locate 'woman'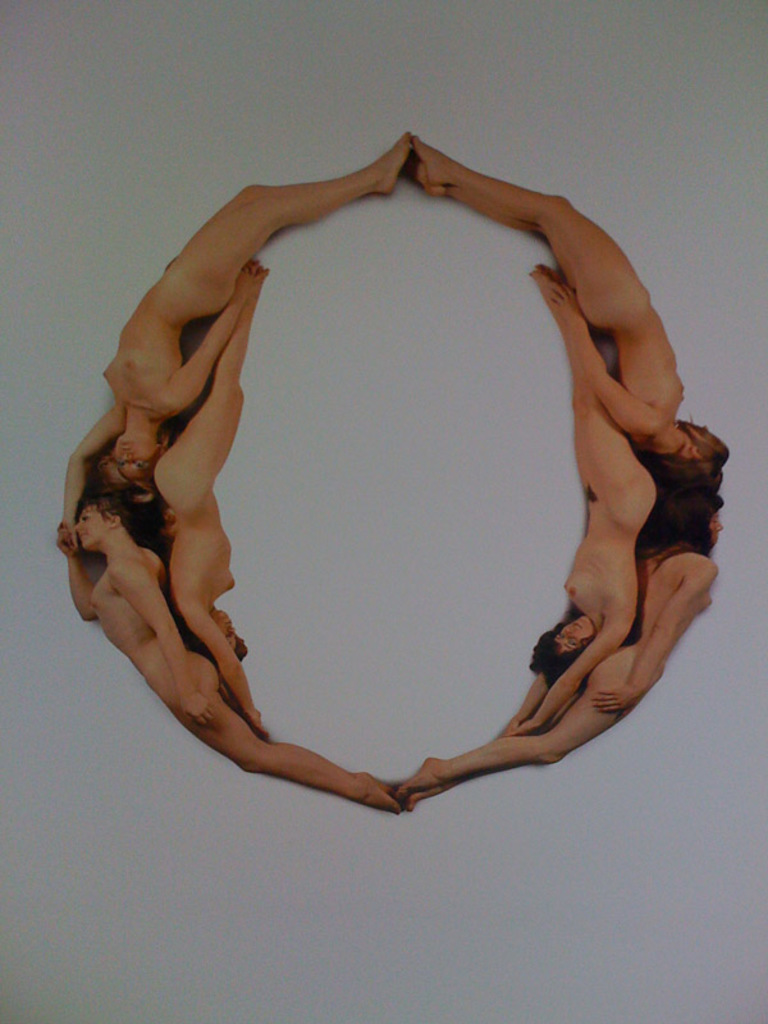
[415, 136, 727, 488]
